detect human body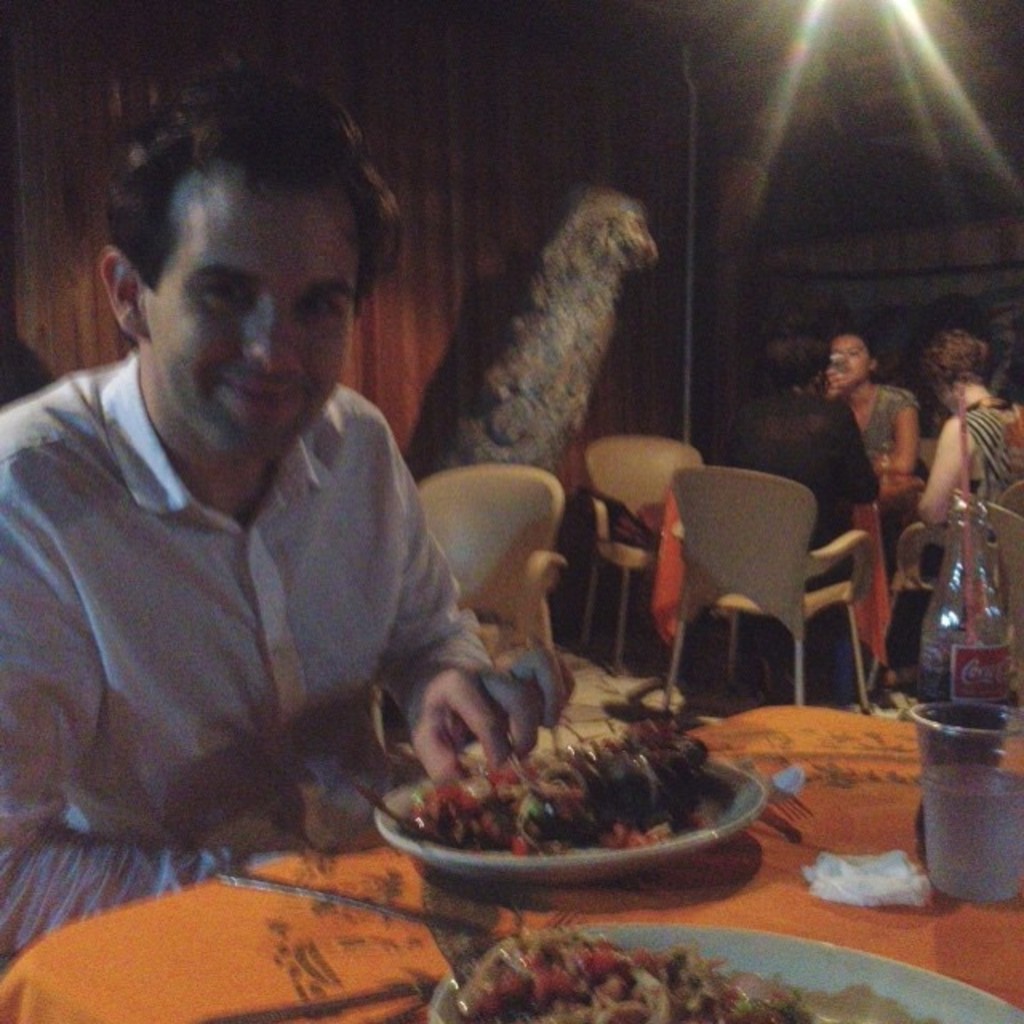
914, 330, 1022, 538
